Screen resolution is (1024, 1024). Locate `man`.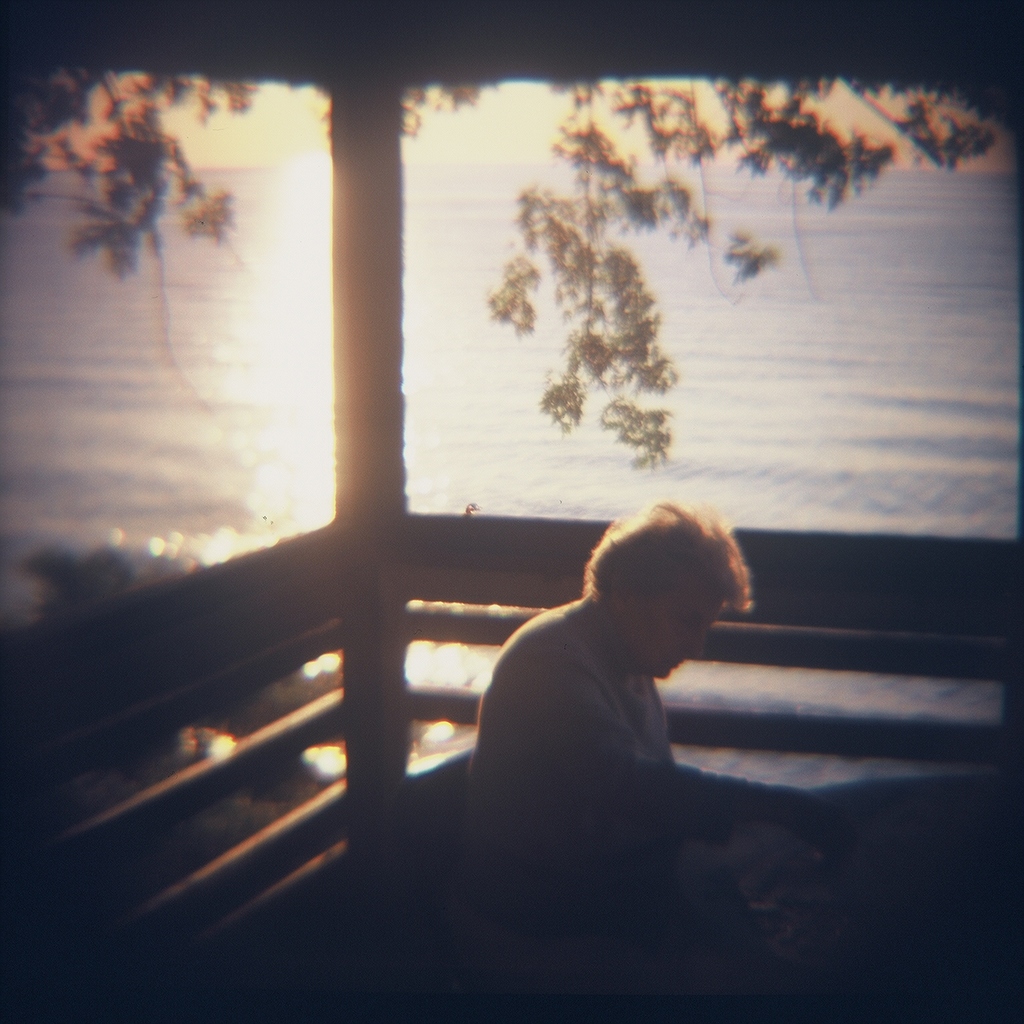
x1=439, y1=500, x2=853, y2=892.
